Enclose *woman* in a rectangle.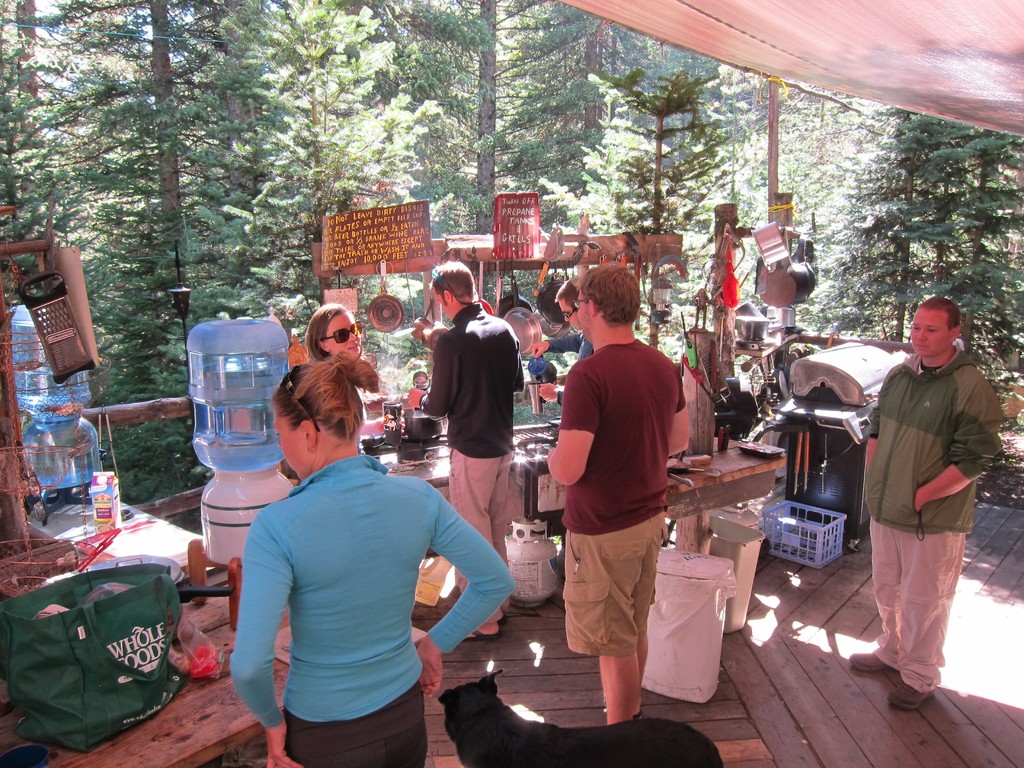
x1=213, y1=337, x2=490, y2=764.
